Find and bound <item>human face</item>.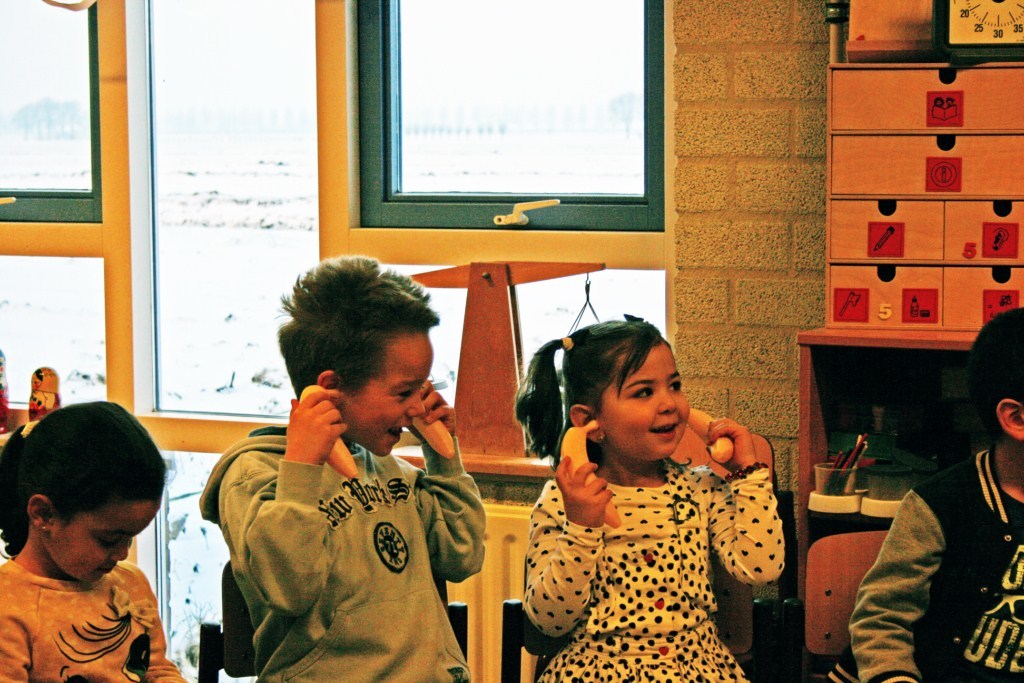
Bound: (x1=341, y1=338, x2=433, y2=455).
